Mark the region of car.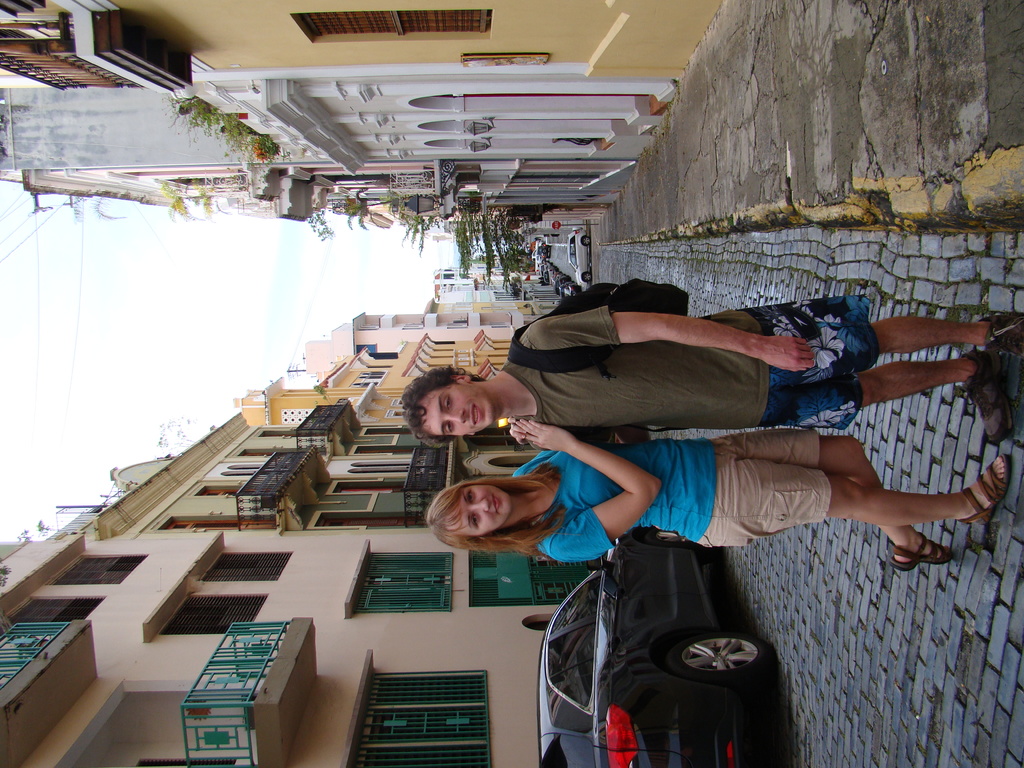
Region: l=539, t=526, r=777, b=767.
